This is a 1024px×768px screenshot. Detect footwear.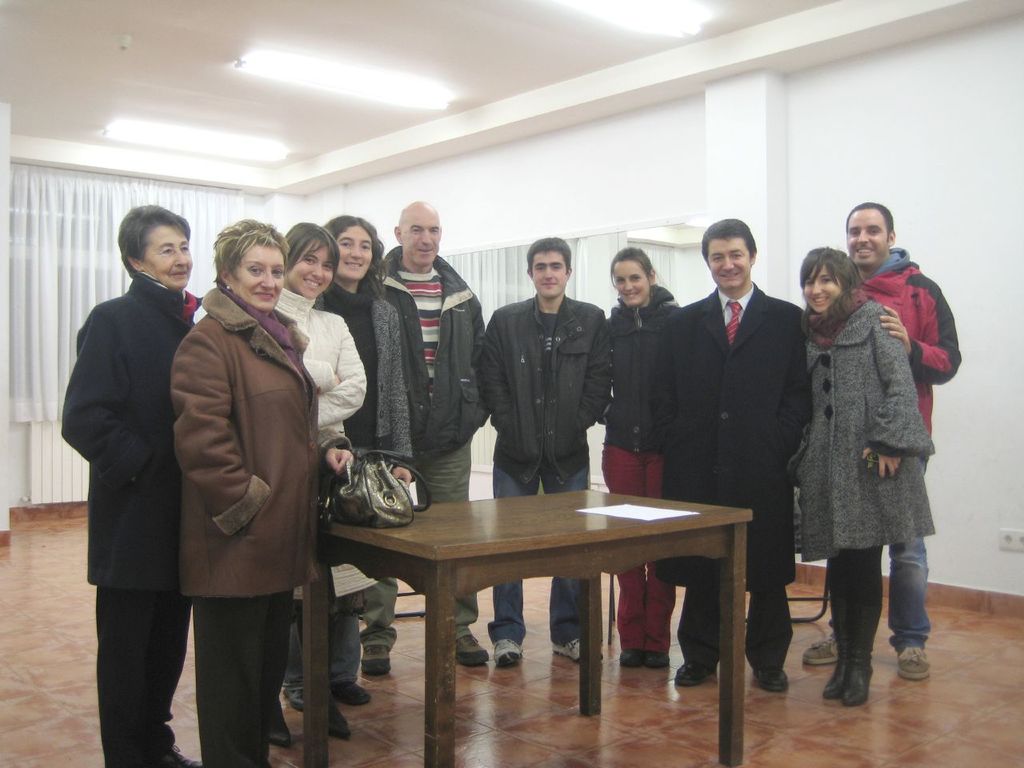
[819,608,853,698].
